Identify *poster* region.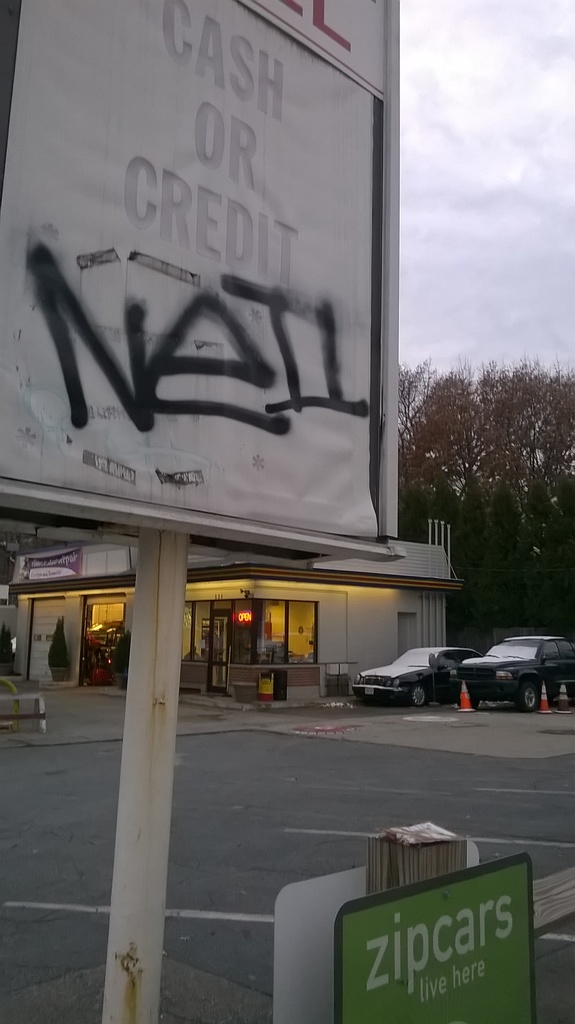
Region: (x1=320, y1=846, x2=540, y2=1021).
